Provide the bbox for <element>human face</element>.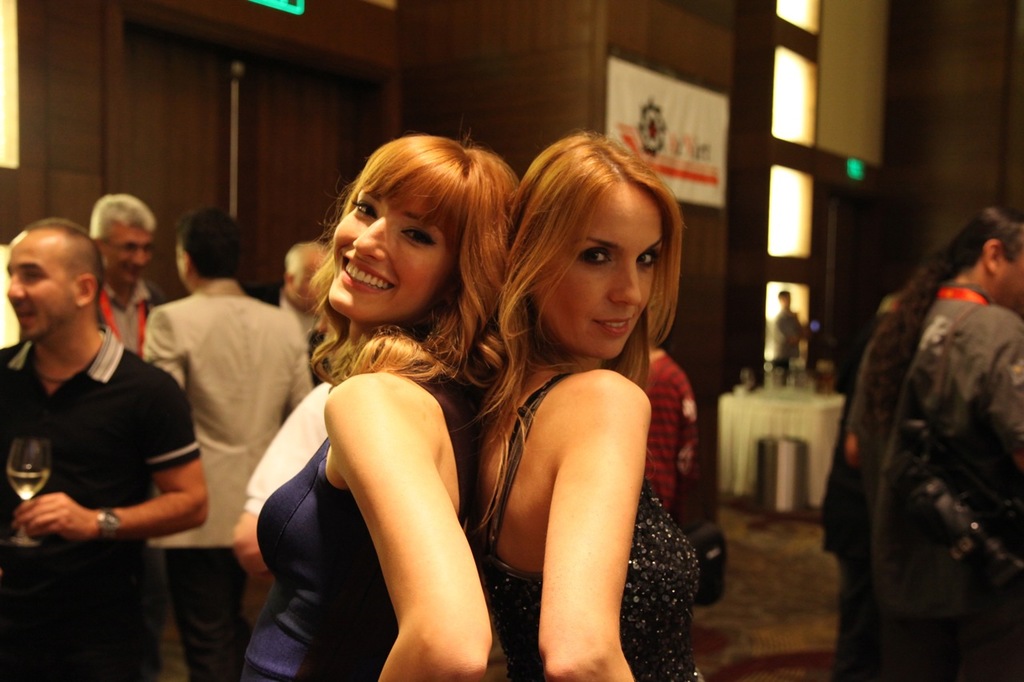
rect(1006, 238, 1023, 310).
